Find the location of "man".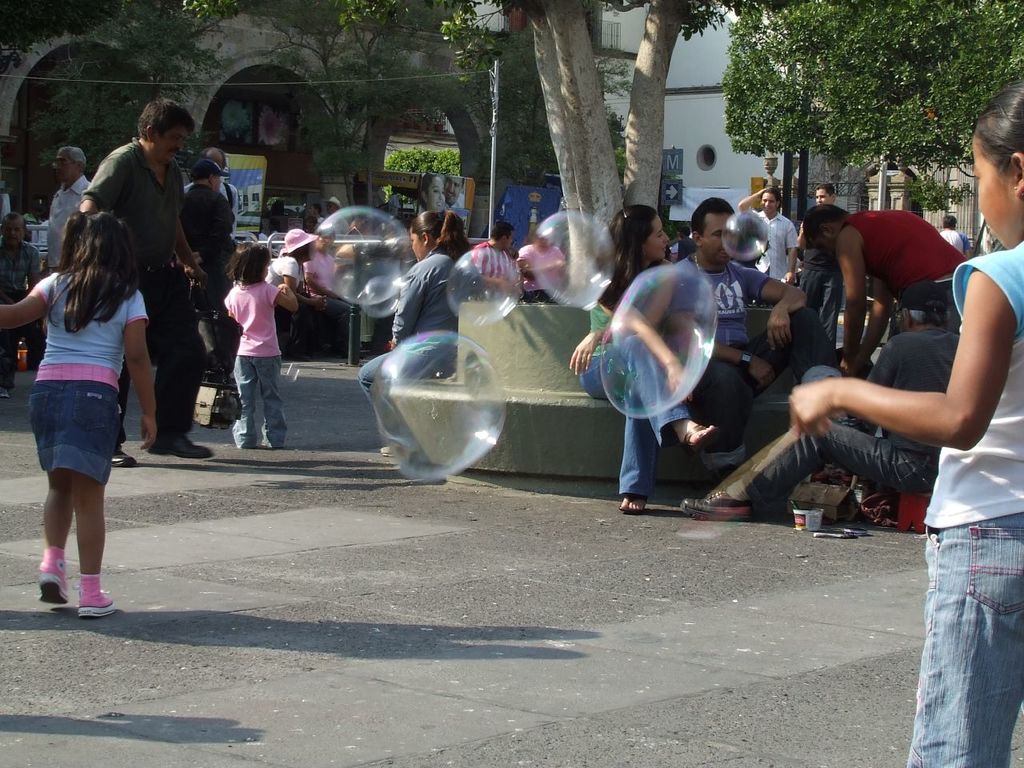
Location: {"x1": 473, "y1": 218, "x2": 522, "y2": 302}.
